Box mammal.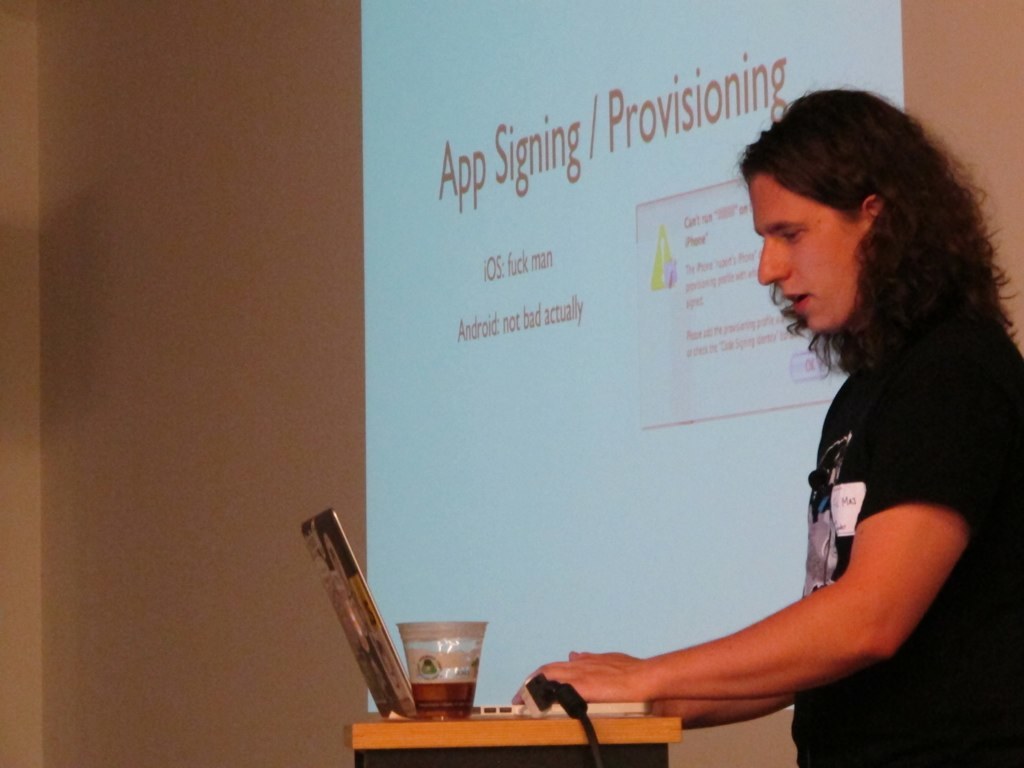
bbox(519, 205, 1023, 744).
